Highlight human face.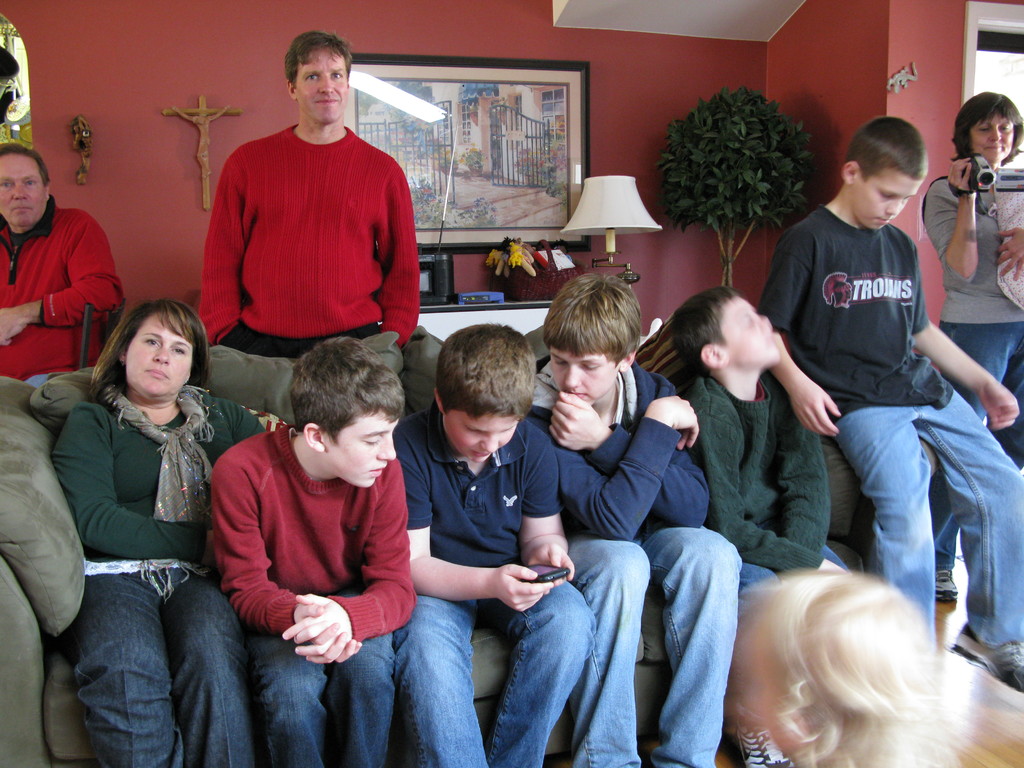
Highlighted region: Rect(972, 114, 1014, 161).
